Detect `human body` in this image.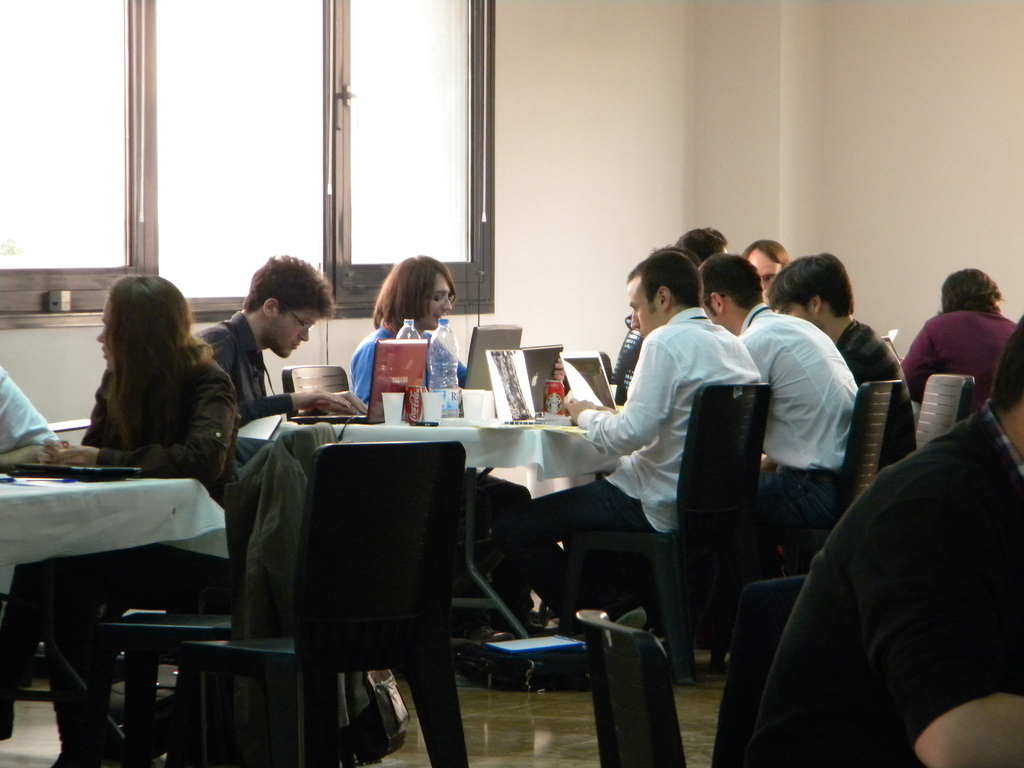
Detection: 900, 260, 1015, 437.
